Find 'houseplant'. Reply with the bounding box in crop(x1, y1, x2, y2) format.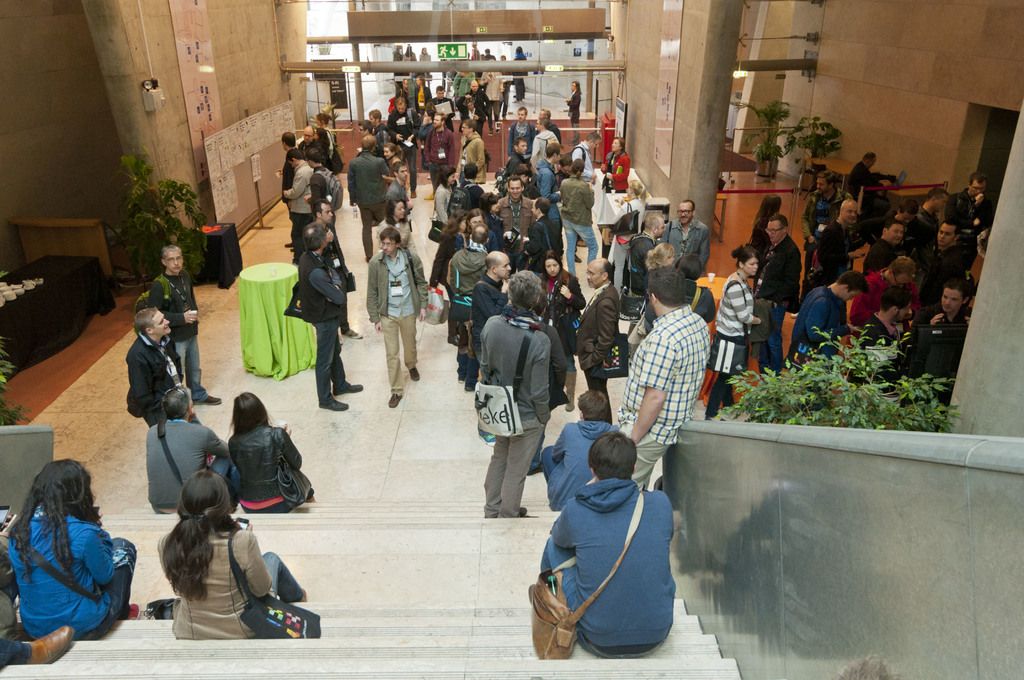
crop(790, 118, 845, 198).
